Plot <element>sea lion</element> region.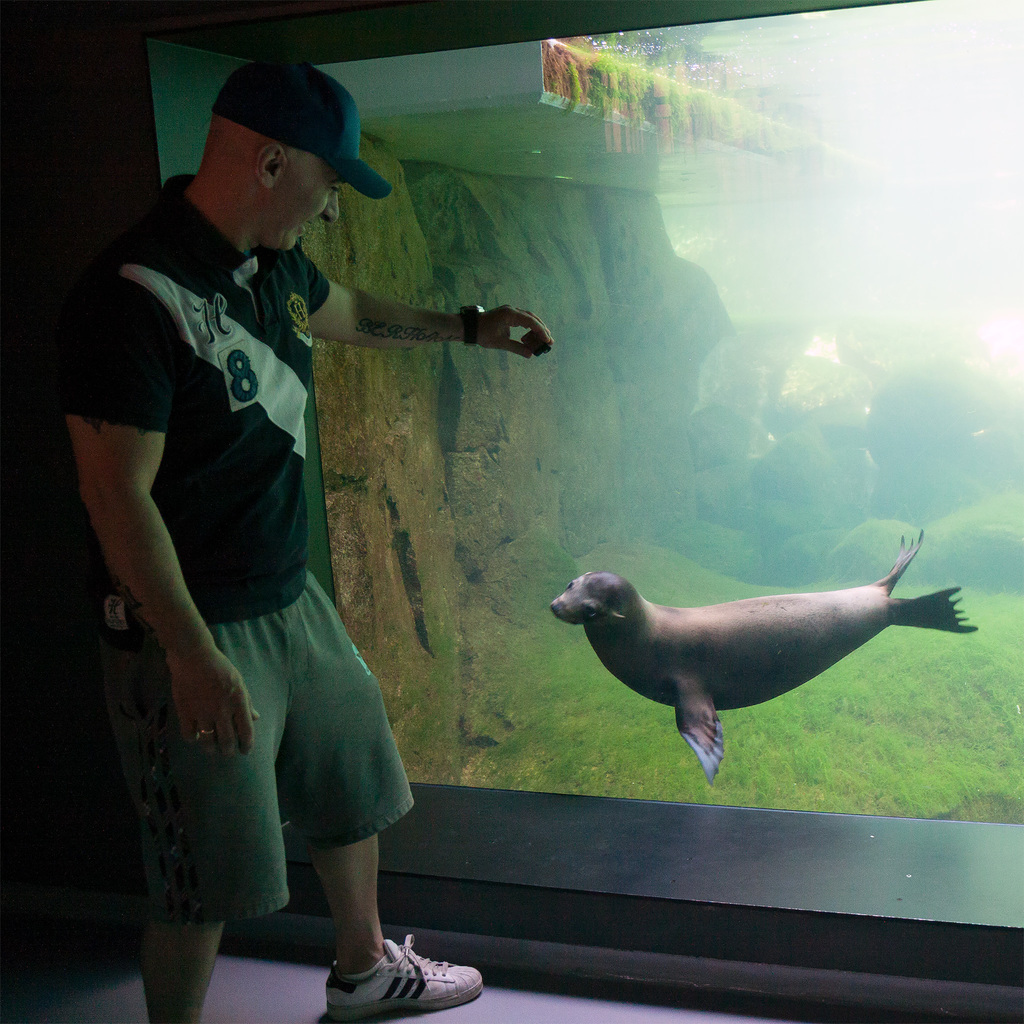
Plotted at (552, 535, 975, 781).
